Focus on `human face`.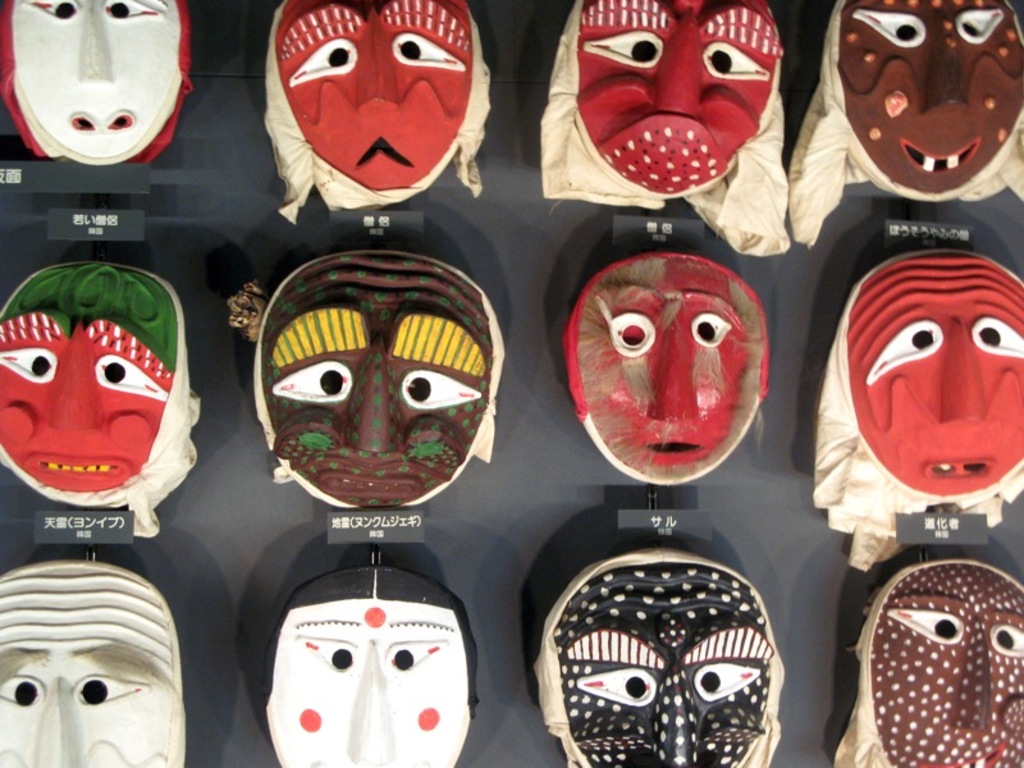
Focused at 264:562:470:767.
